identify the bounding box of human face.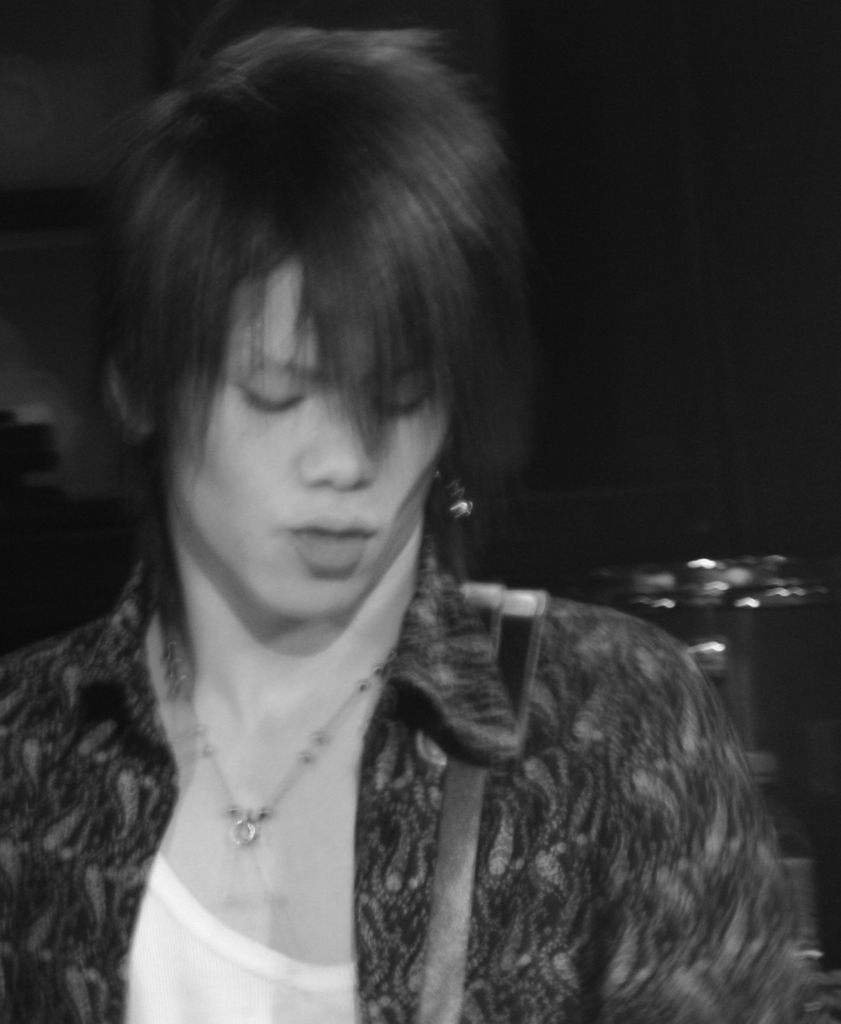
<bbox>167, 246, 457, 617</bbox>.
